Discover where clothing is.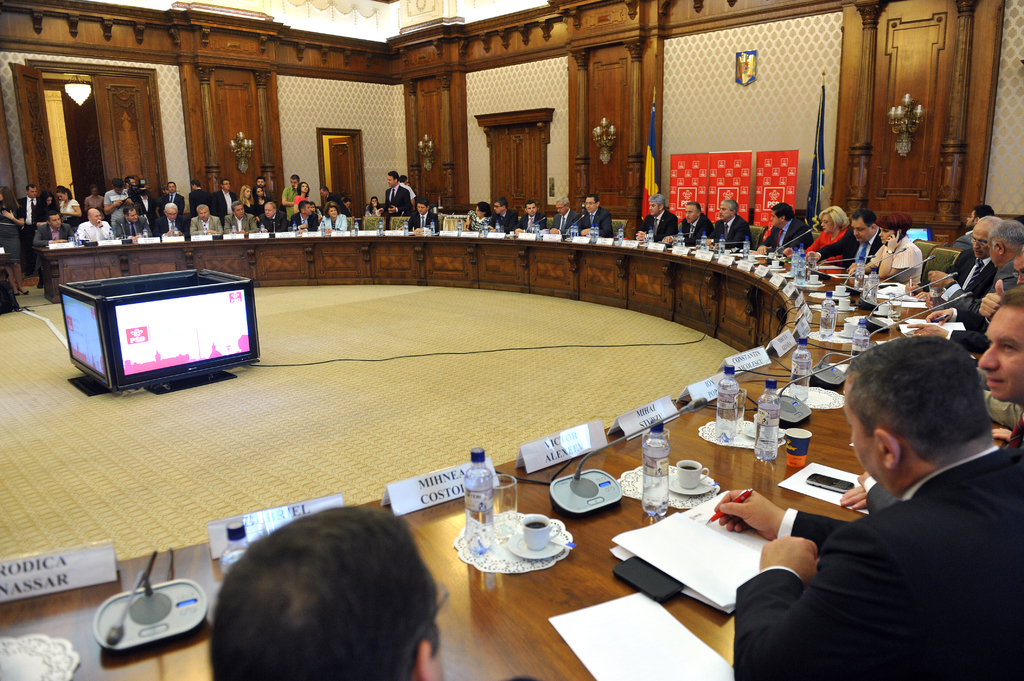
Discovered at bbox(550, 210, 579, 236).
